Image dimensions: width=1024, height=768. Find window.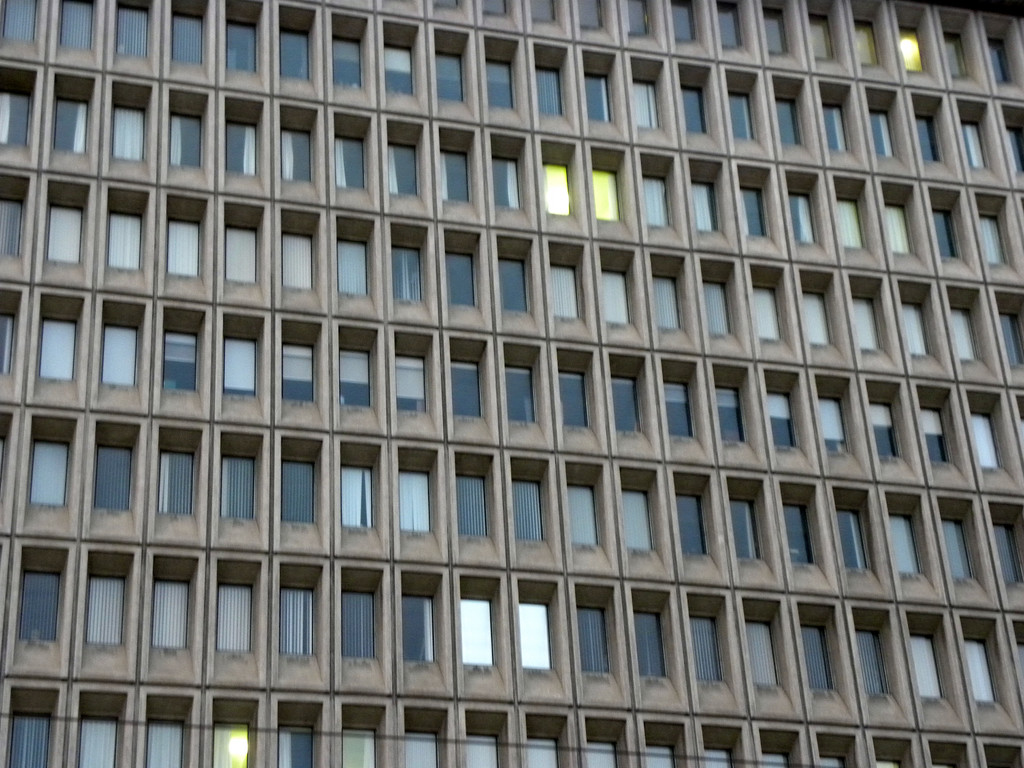
l=223, t=97, r=262, b=183.
